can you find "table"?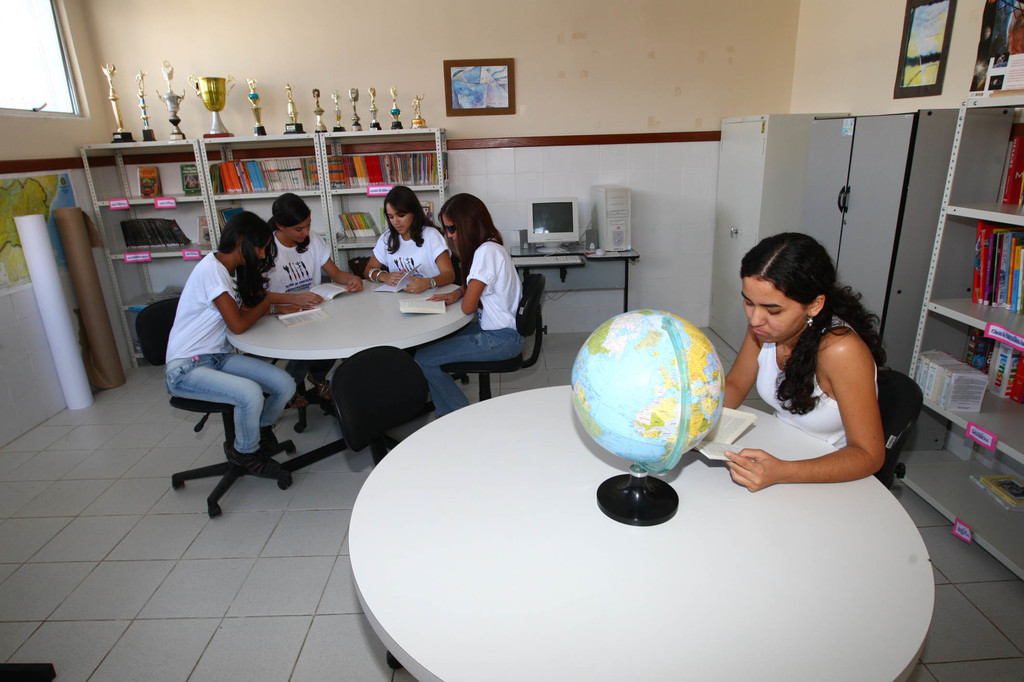
Yes, bounding box: region(351, 363, 928, 681).
